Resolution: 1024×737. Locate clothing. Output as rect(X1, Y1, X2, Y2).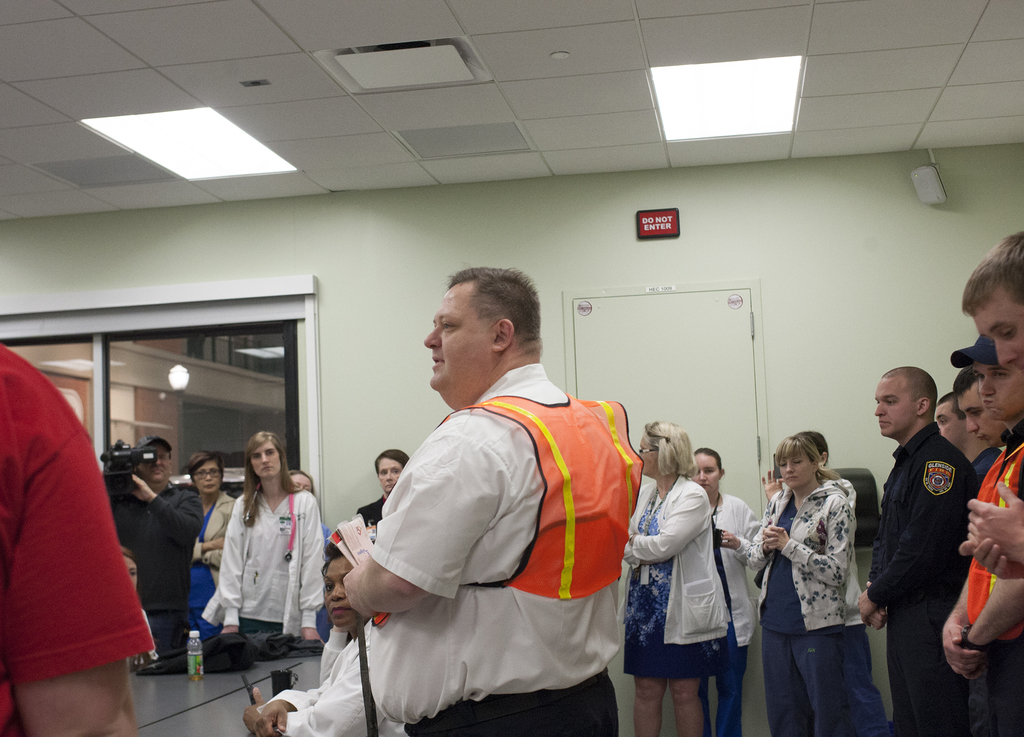
rect(362, 362, 618, 736).
